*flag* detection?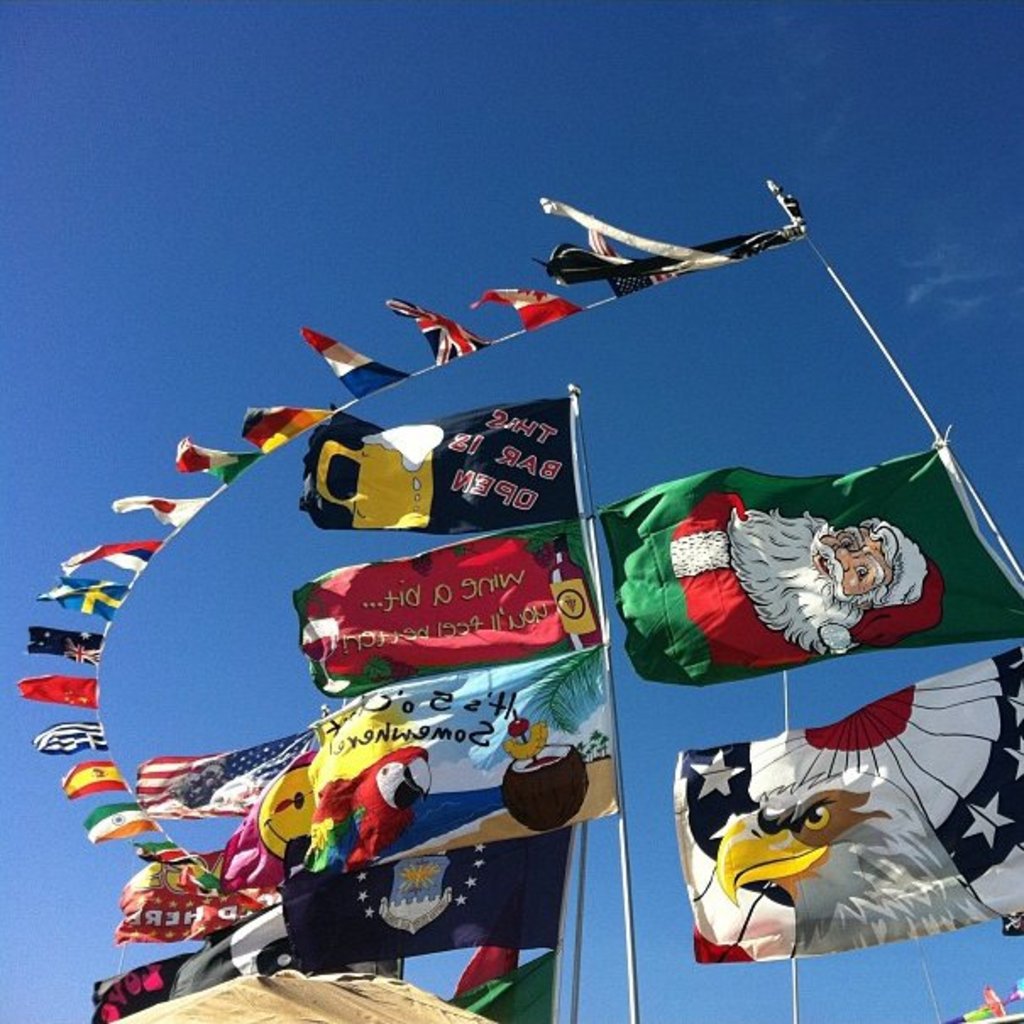
435, 953, 557, 1022
